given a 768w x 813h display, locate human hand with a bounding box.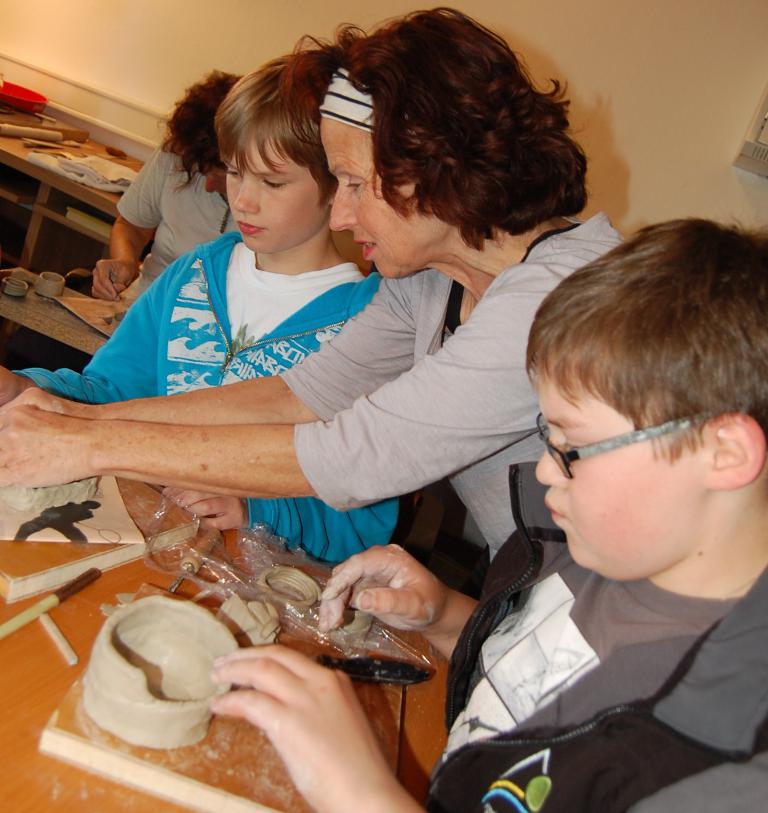
Located: (x1=212, y1=640, x2=390, y2=812).
